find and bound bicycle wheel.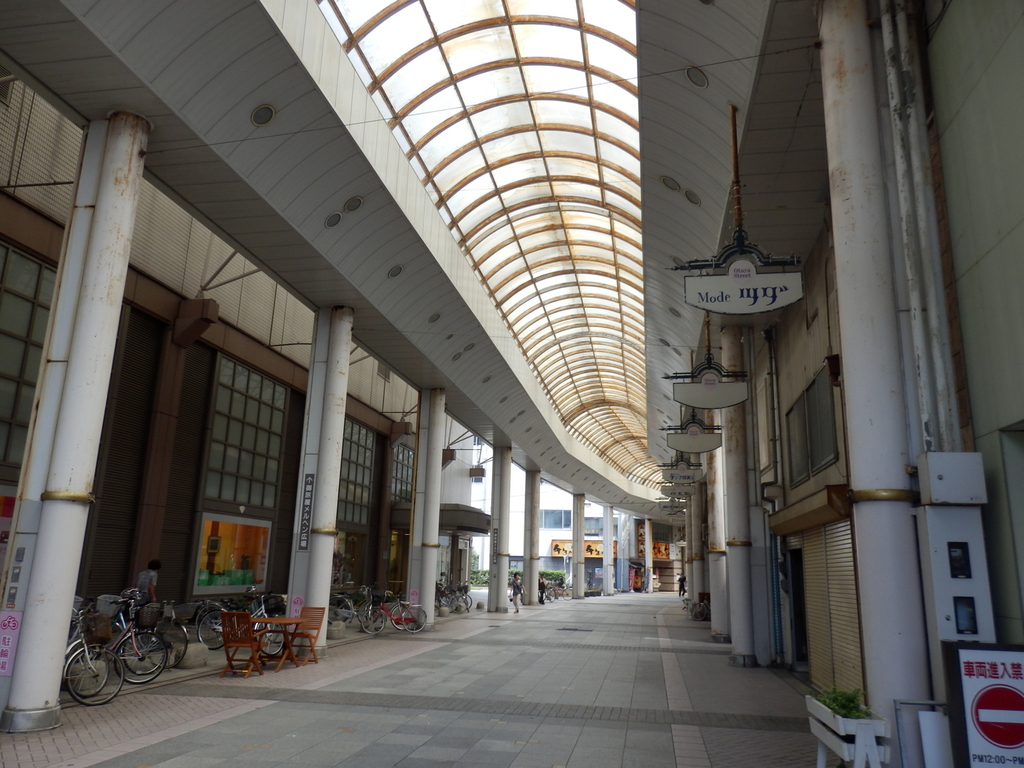
Bound: (145, 615, 186, 668).
